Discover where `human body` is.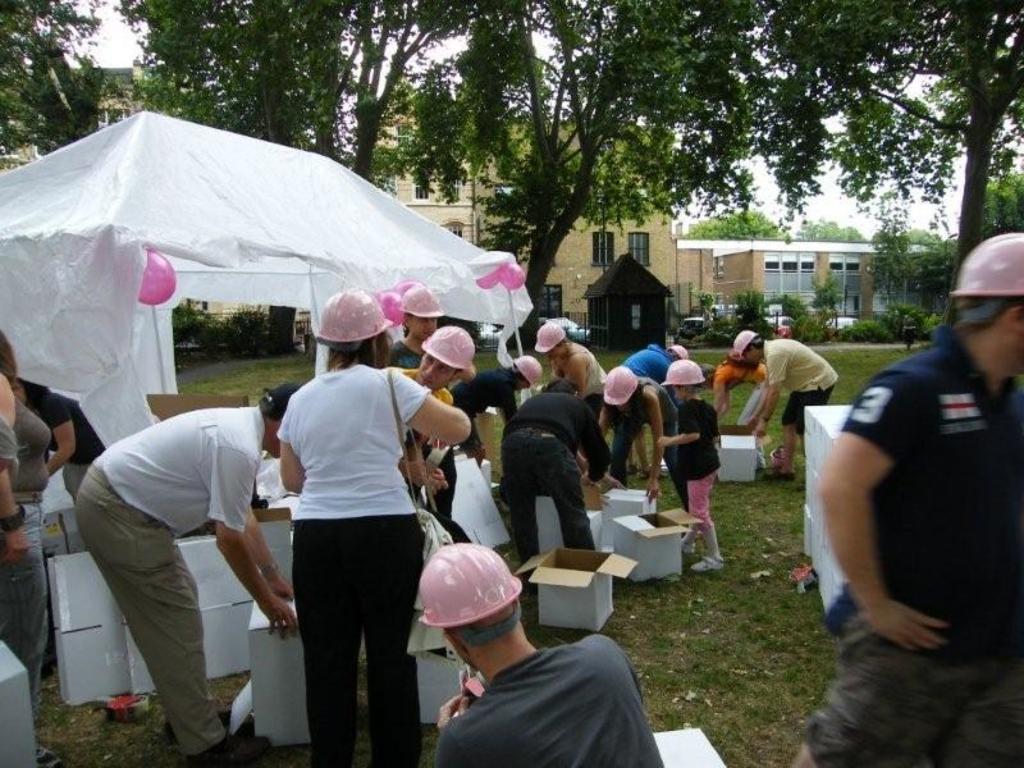
Discovered at left=447, top=364, right=541, bottom=463.
